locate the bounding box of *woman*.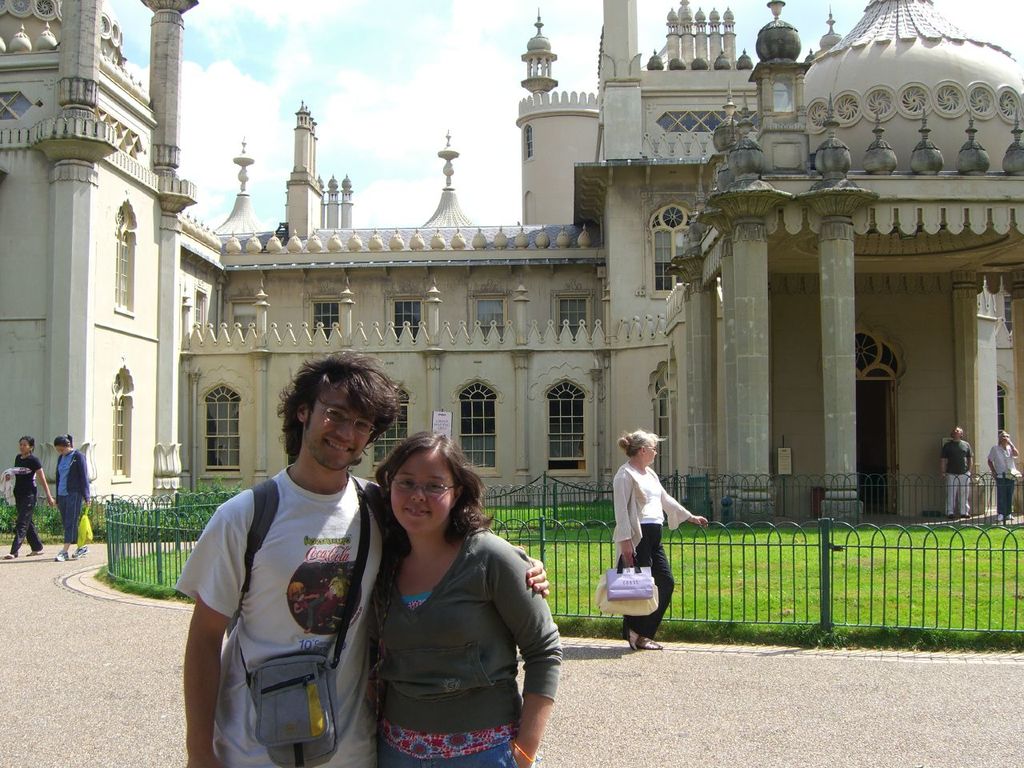
Bounding box: 53,432,93,562.
